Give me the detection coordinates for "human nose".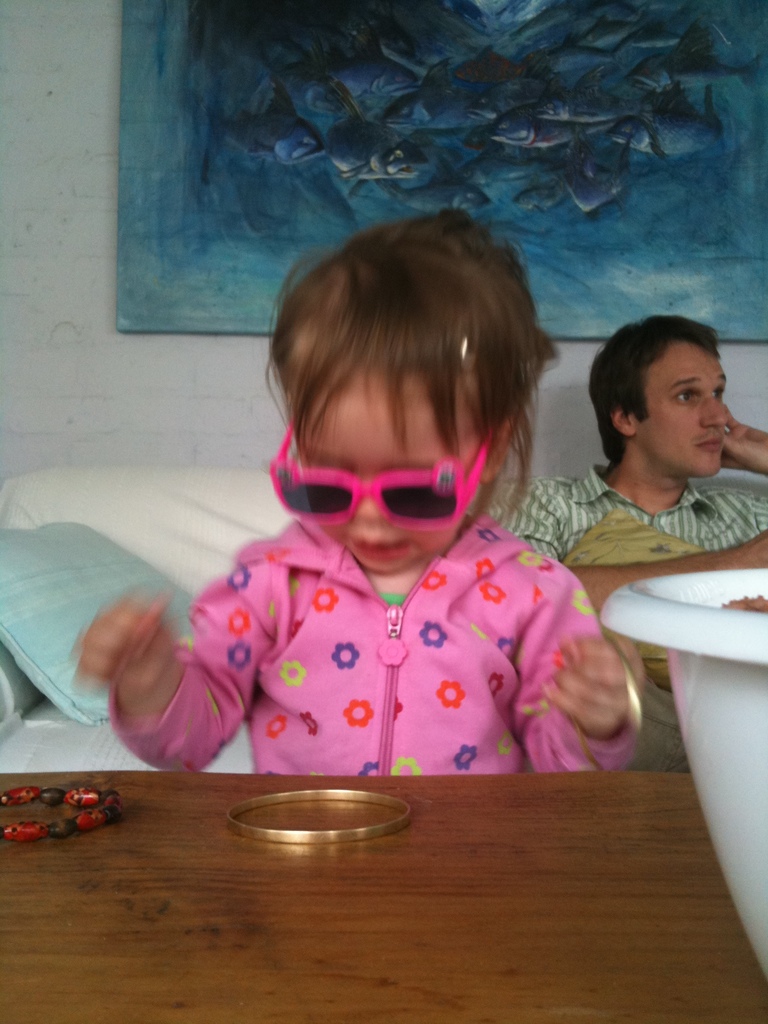
pyautogui.locateOnScreen(348, 483, 406, 550).
